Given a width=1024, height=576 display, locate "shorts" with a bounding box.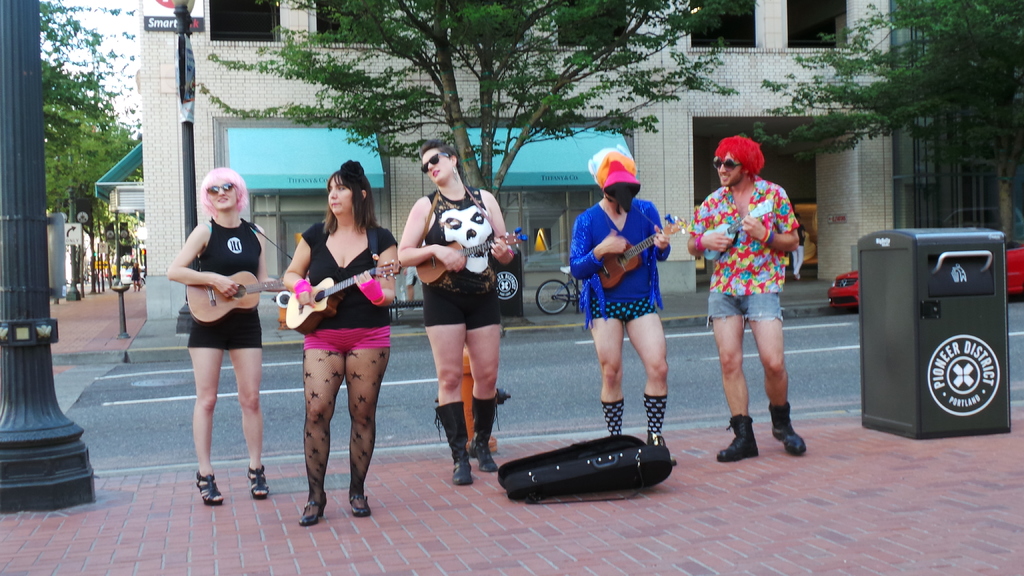
Located: left=705, top=287, right=788, bottom=330.
